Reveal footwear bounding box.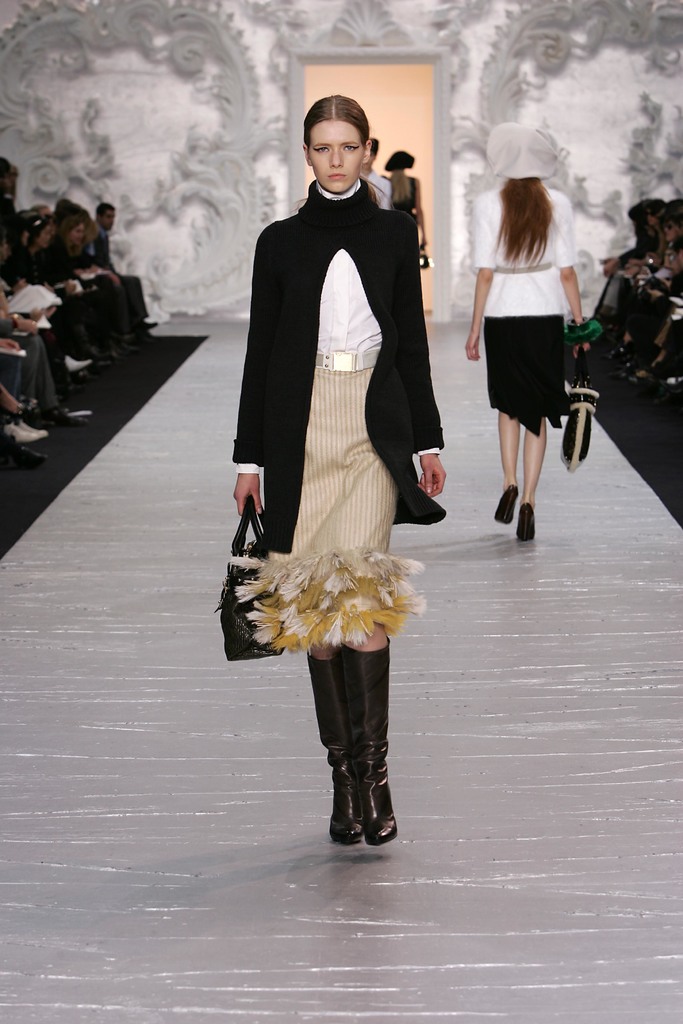
Revealed: 10,397,42,419.
